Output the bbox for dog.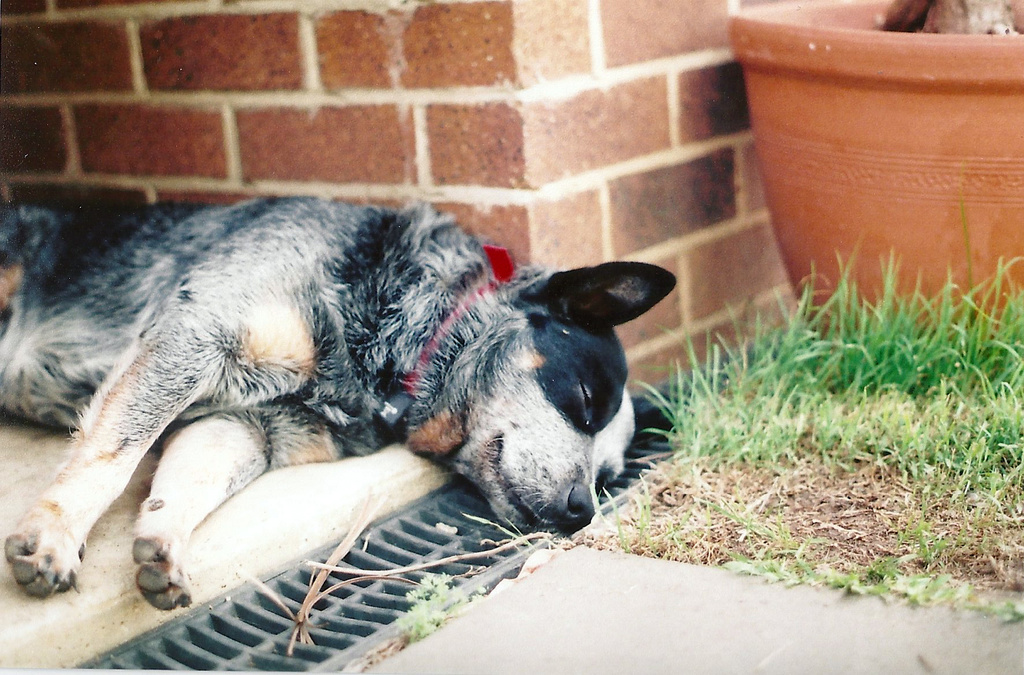
<bbox>0, 204, 675, 615</bbox>.
